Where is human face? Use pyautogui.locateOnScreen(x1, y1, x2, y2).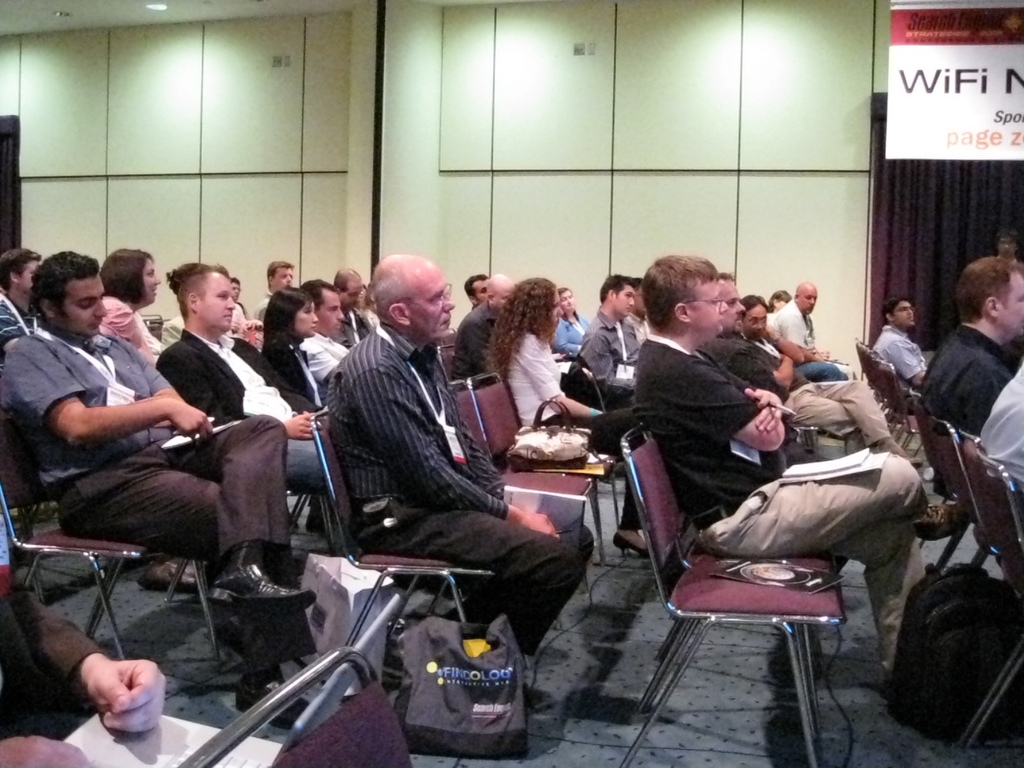
pyautogui.locateOnScreen(476, 281, 490, 306).
